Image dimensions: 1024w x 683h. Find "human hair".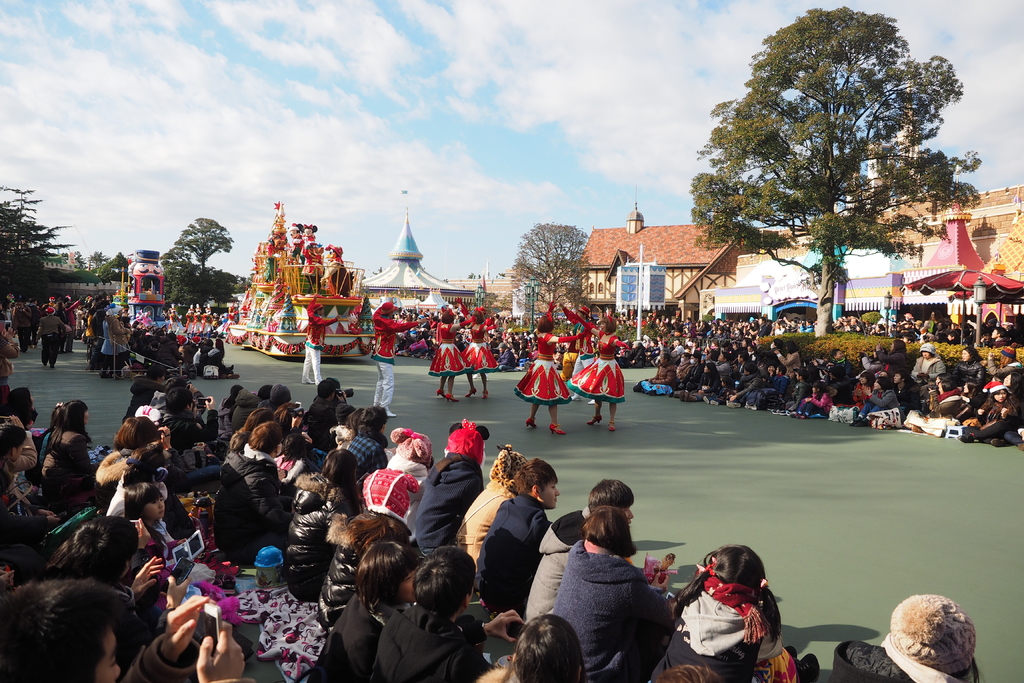
bbox=(6, 388, 33, 410).
